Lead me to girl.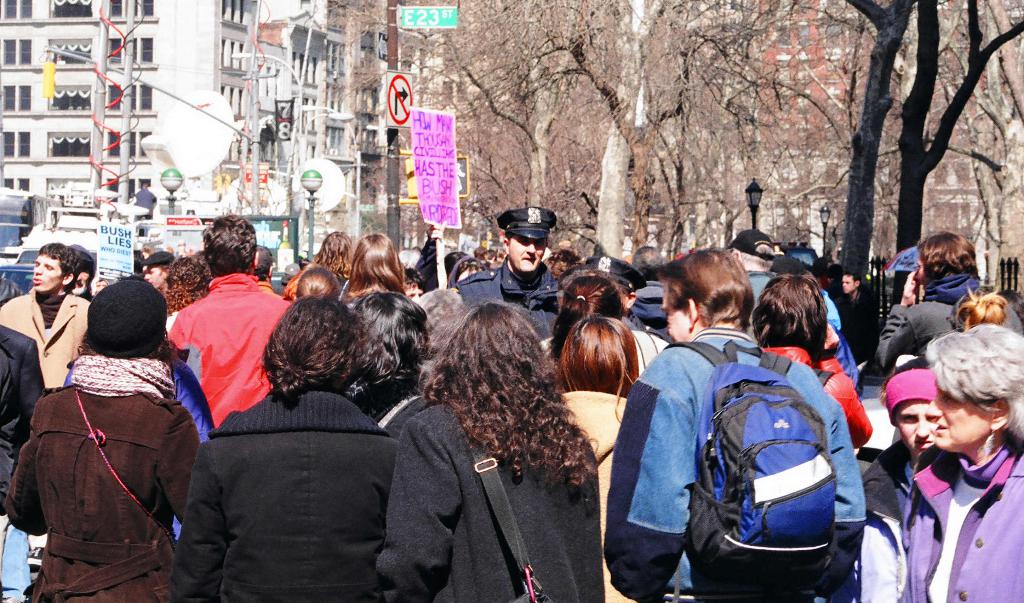
Lead to [left=337, top=233, right=401, bottom=310].
